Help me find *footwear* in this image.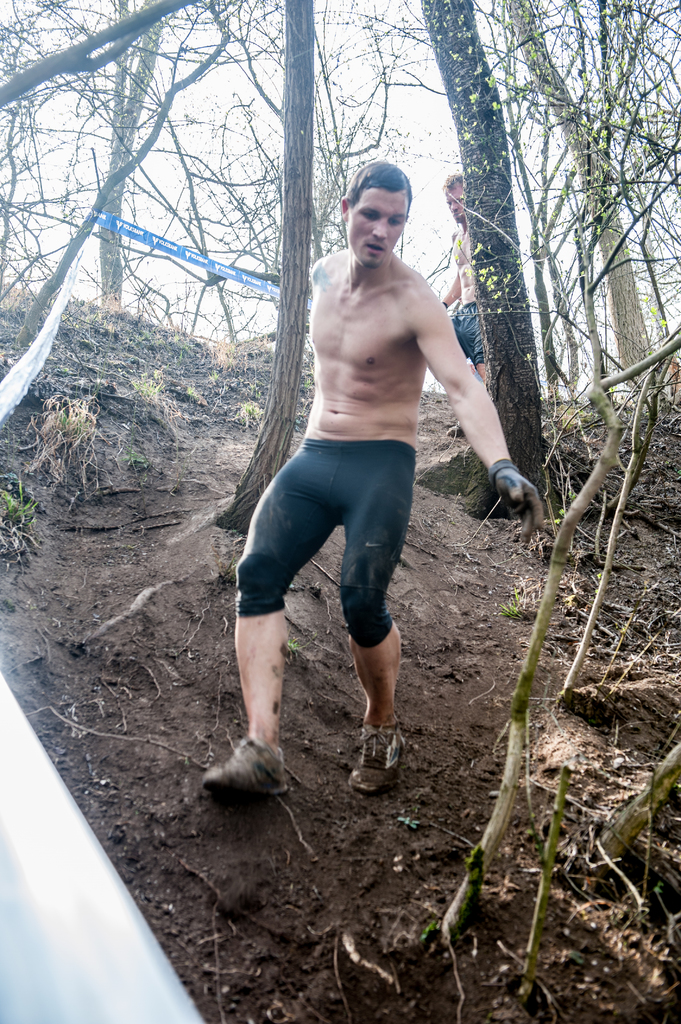
Found it: 349, 725, 410, 803.
